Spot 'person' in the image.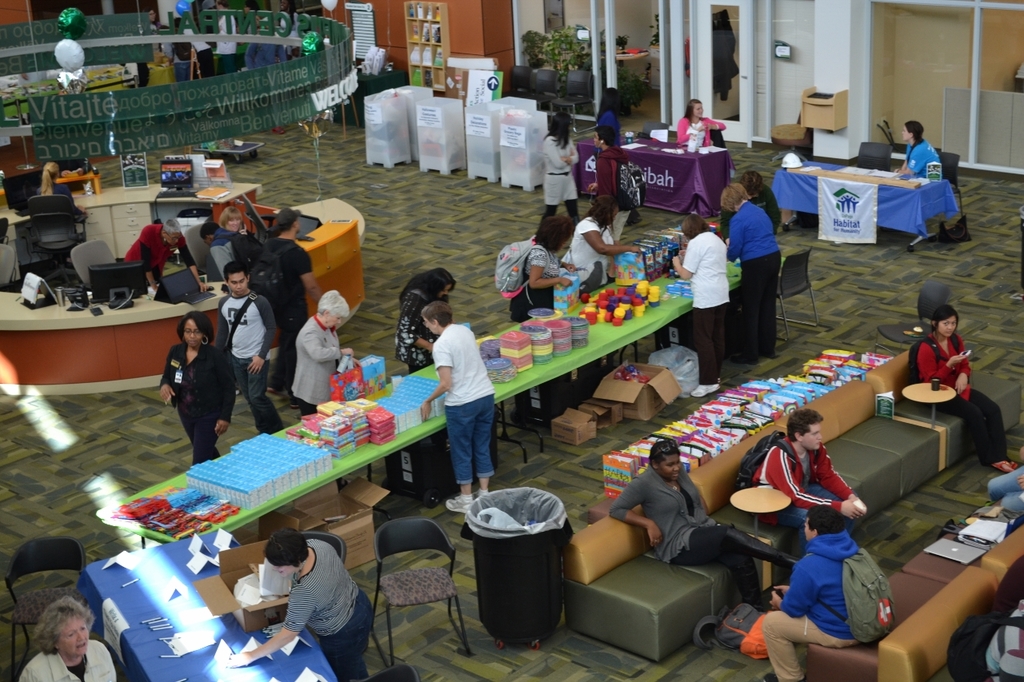
'person' found at bbox=[212, 202, 265, 253].
